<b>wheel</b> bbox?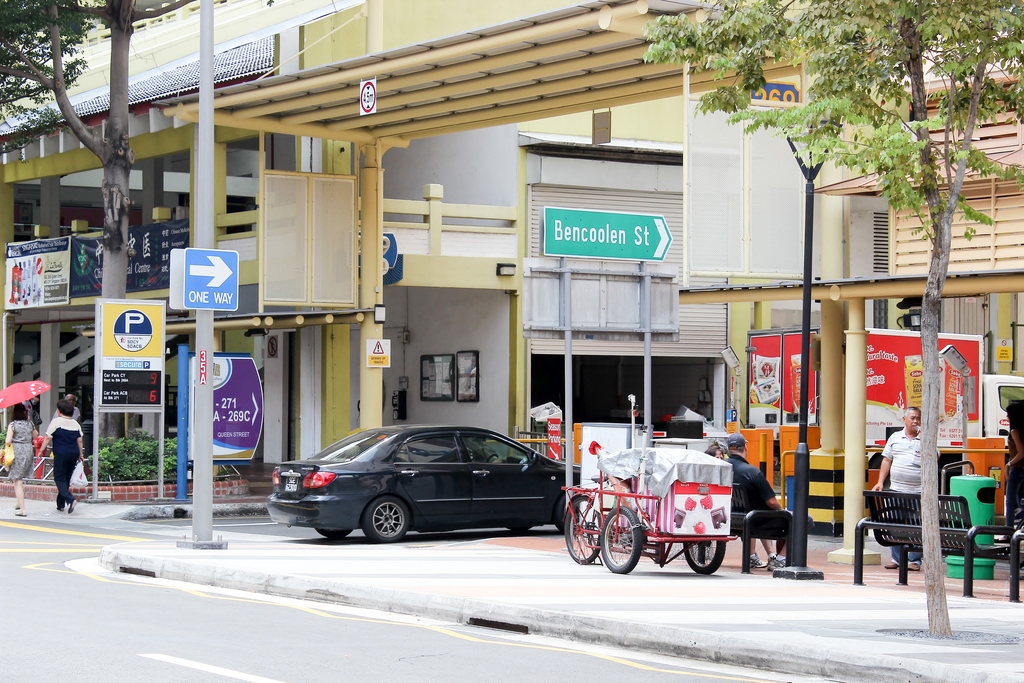
[left=363, top=499, right=413, bottom=541]
